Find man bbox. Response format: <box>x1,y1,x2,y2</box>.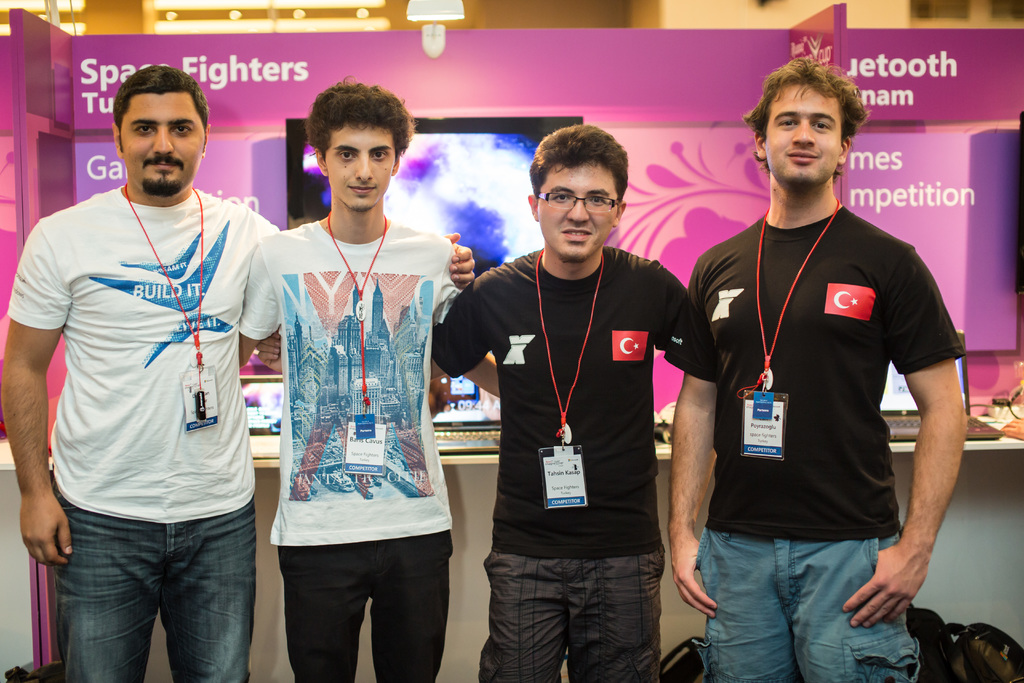
<box>428,124,695,682</box>.
